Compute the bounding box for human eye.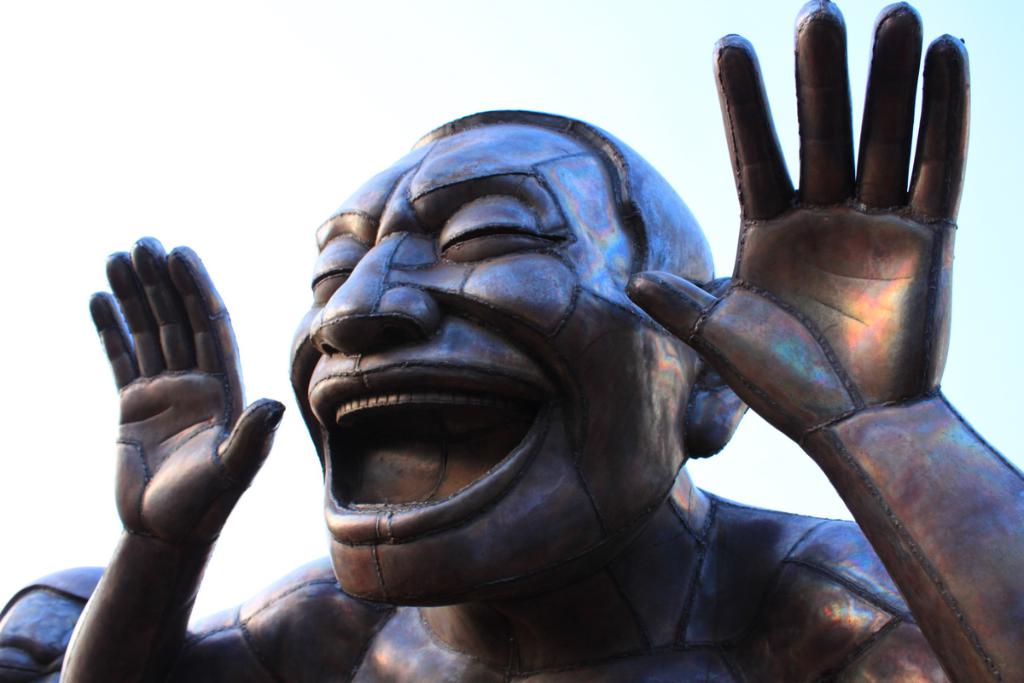
[left=306, top=235, right=367, bottom=299].
